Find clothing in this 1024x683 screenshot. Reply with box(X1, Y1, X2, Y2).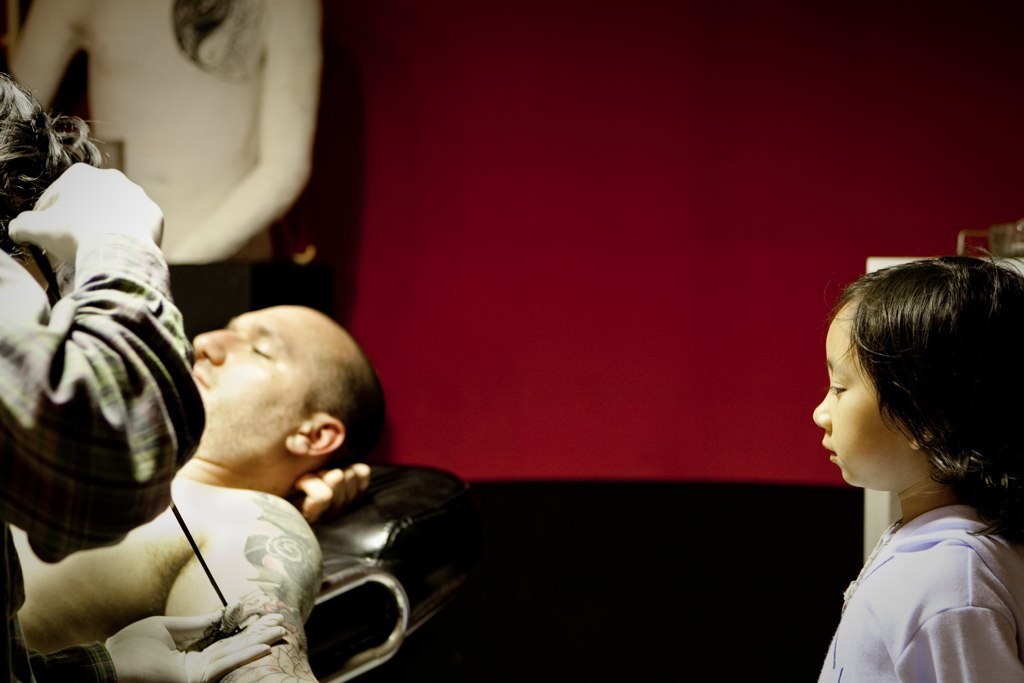
box(0, 230, 207, 682).
